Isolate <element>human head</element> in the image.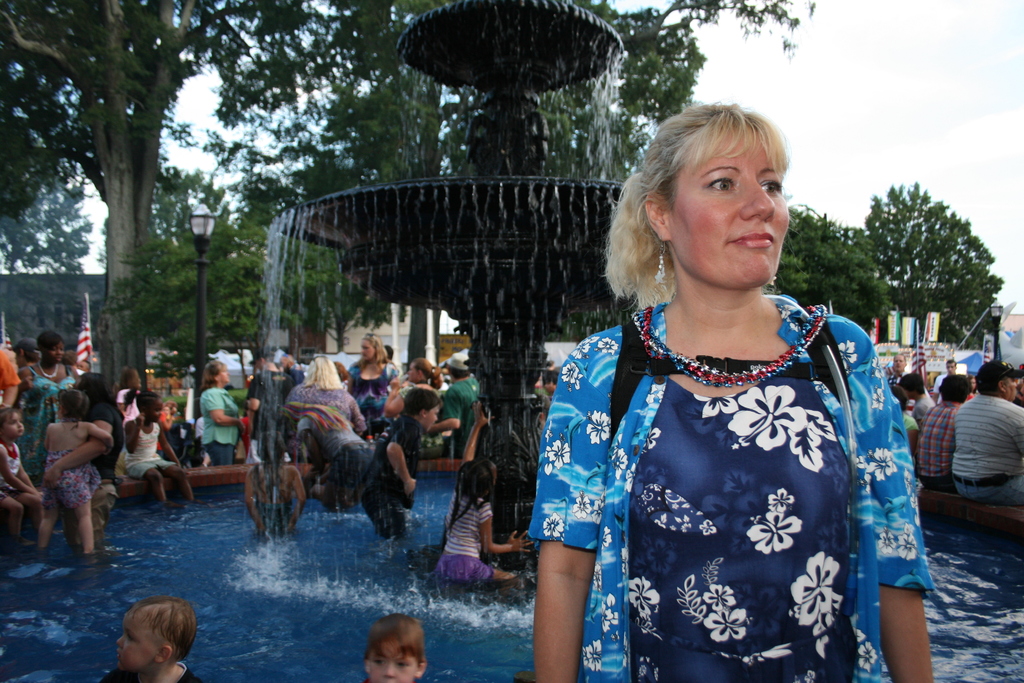
Isolated region: locate(253, 345, 271, 370).
